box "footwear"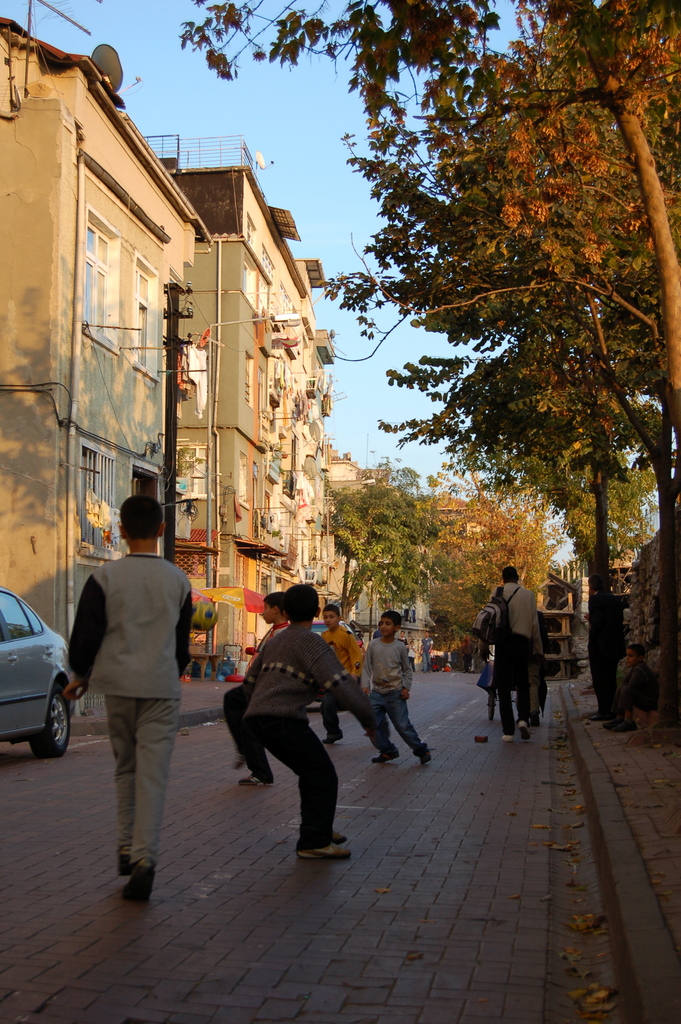
box(370, 751, 403, 764)
